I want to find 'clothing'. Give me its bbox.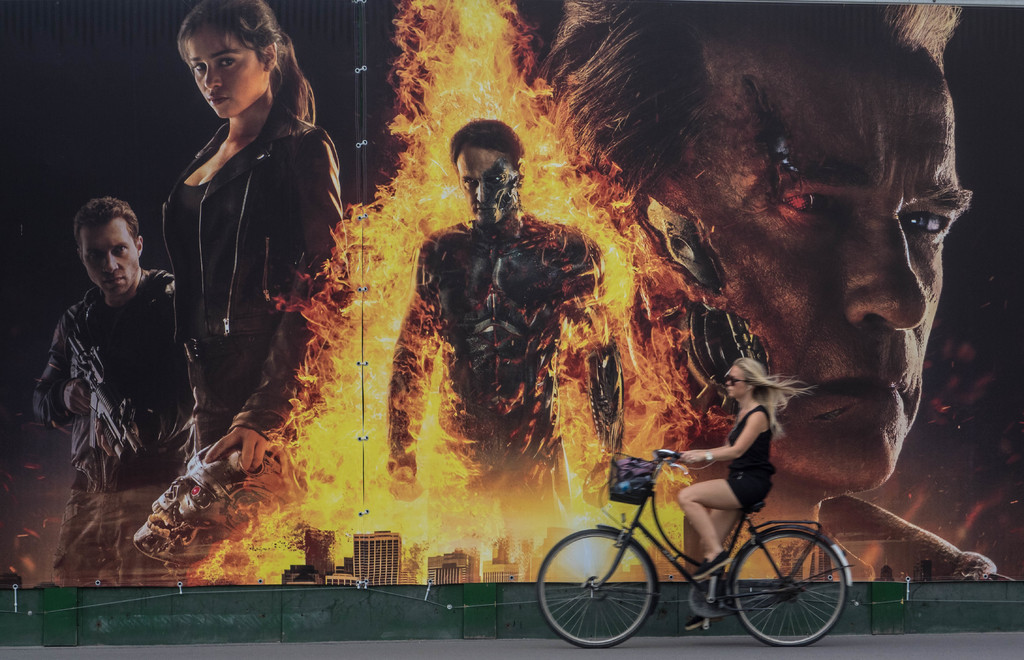
left=27, top=268, right=189, bottom=578.
